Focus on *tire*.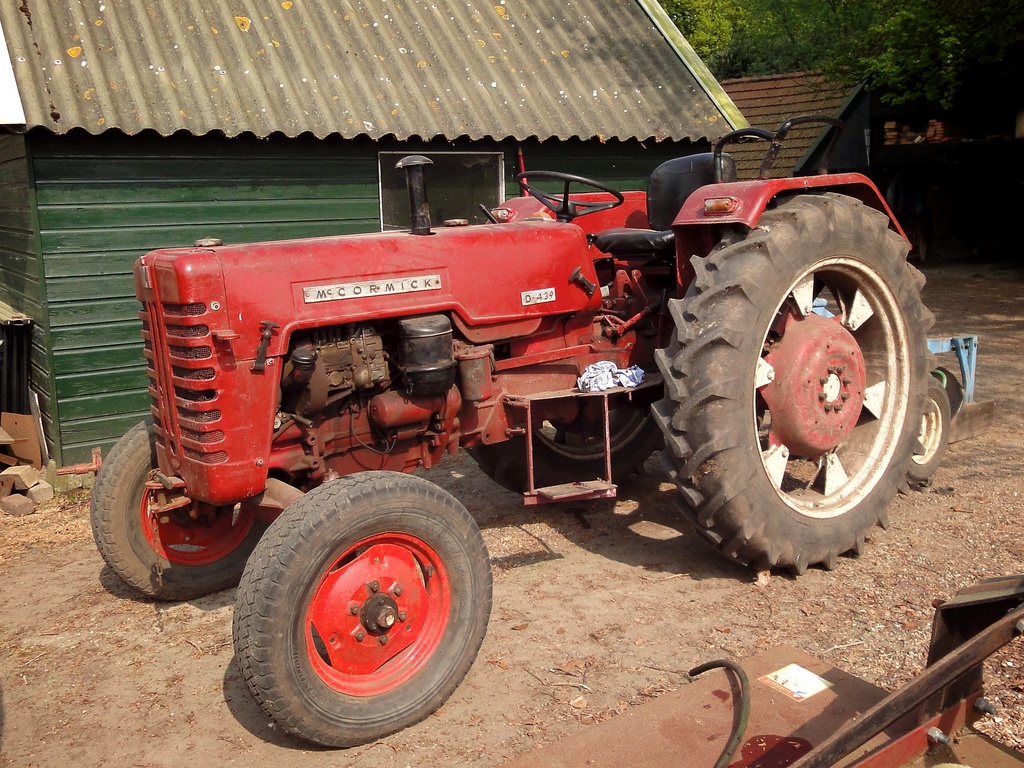
Focused at 670,164,932,575.
